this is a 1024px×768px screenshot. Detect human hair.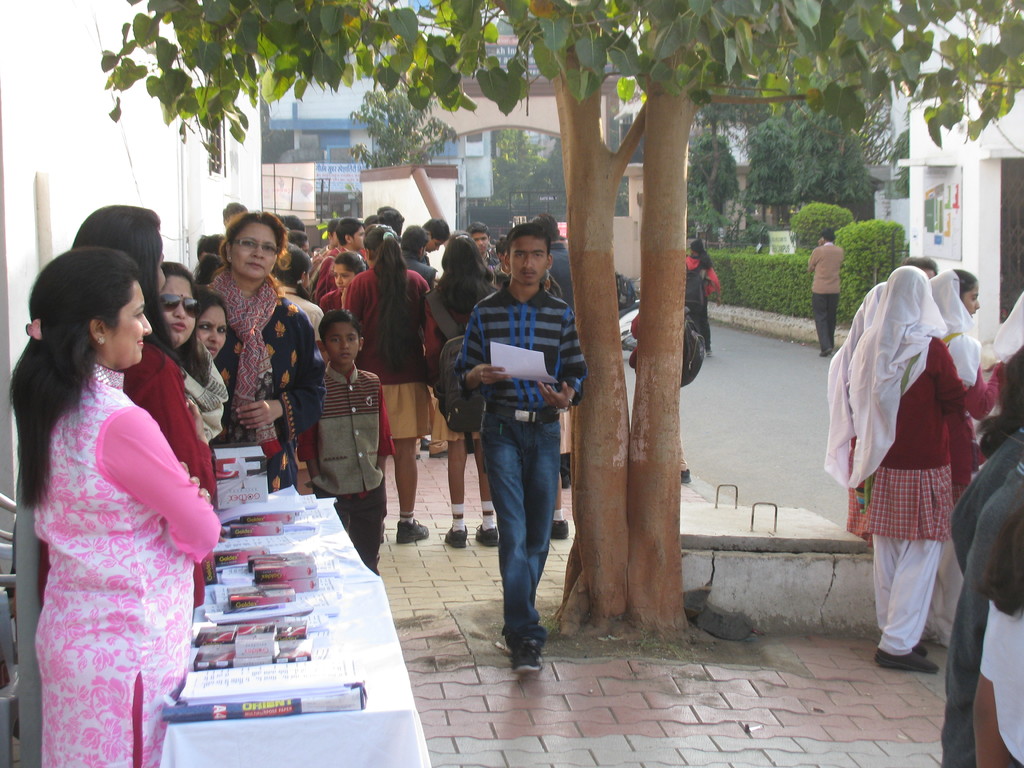
select_region(364, 220, 419, 353).
